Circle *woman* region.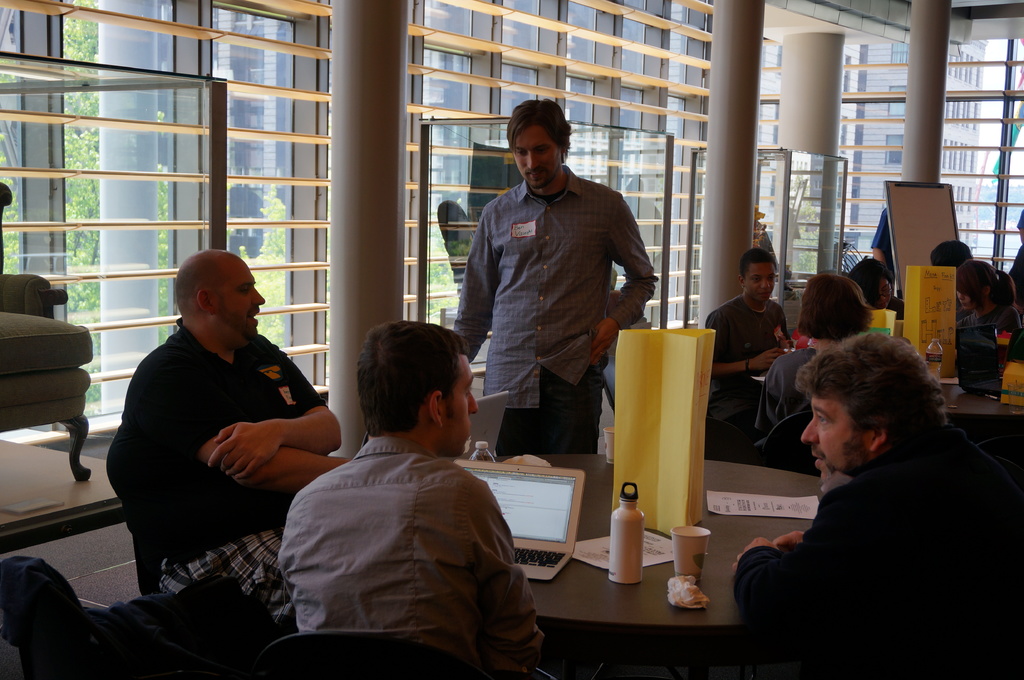
Region: (left=756, top=269, right=875, bottom=467).
